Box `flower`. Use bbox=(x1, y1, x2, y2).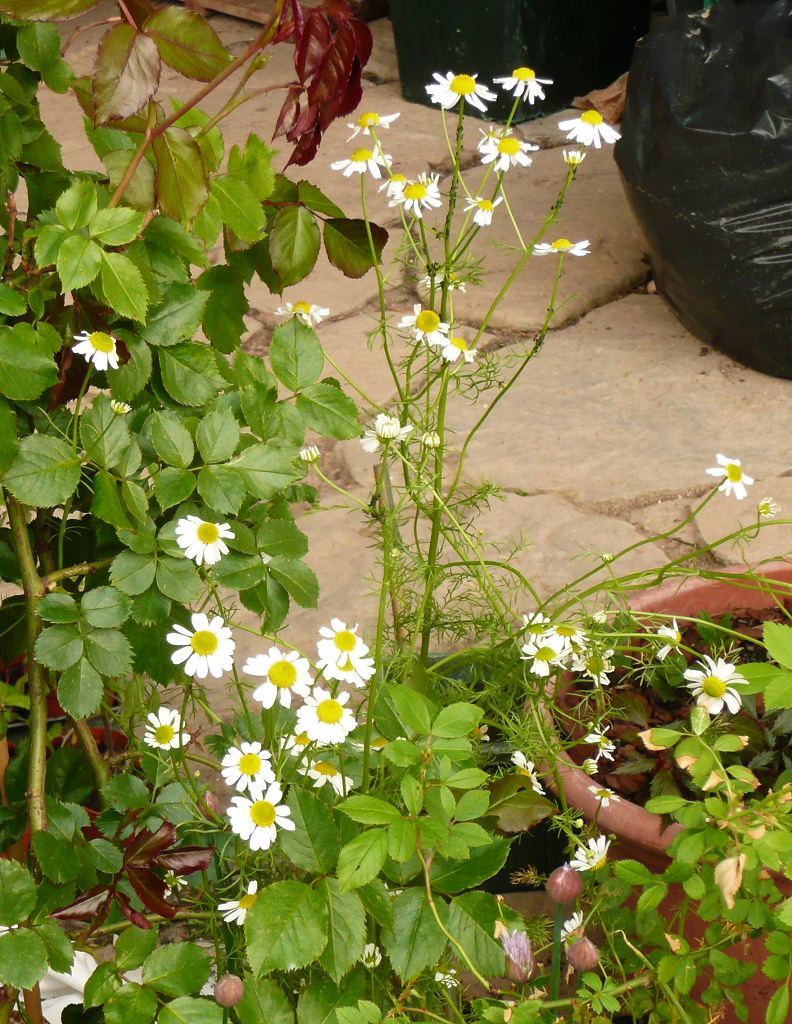
bbox=(170, 607, 241, 682).
